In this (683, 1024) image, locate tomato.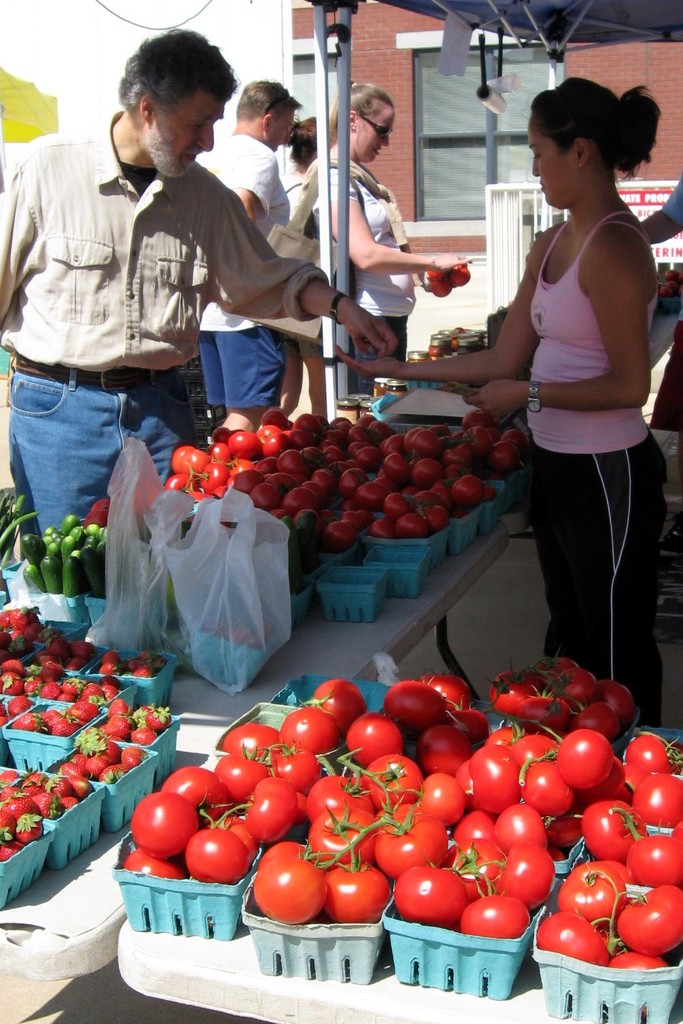
Bounding box: {"left": 300, "top": 674, "right": 363, "bottom": 731}.
